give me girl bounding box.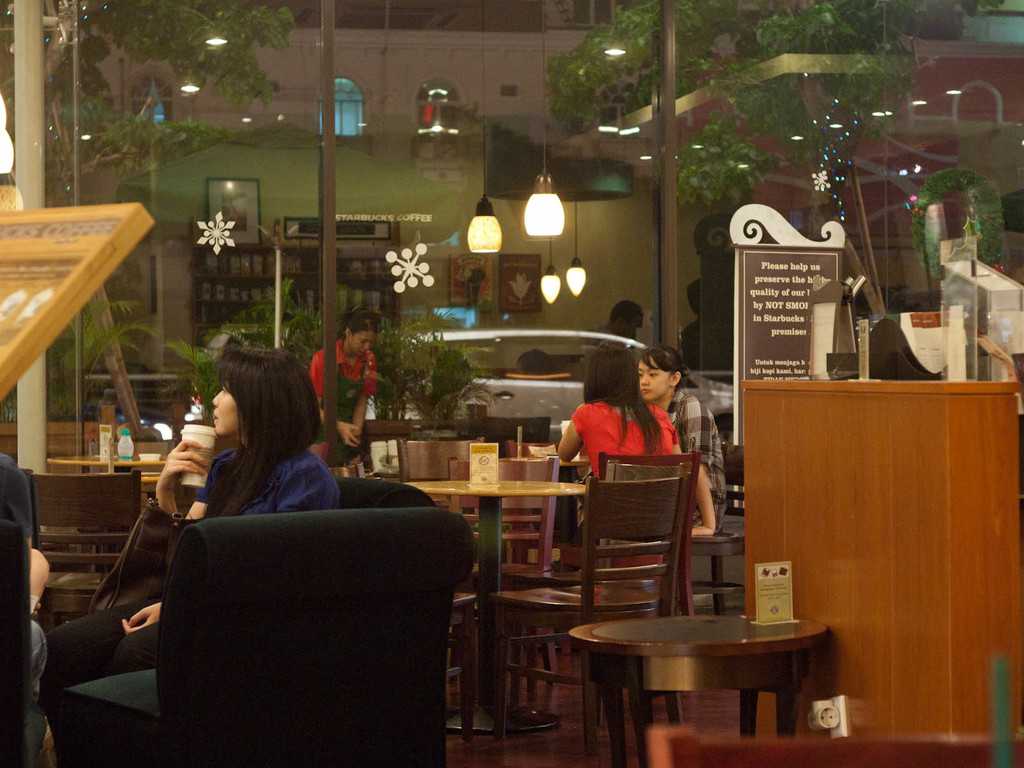
<box>636,344,729,536</box>.
